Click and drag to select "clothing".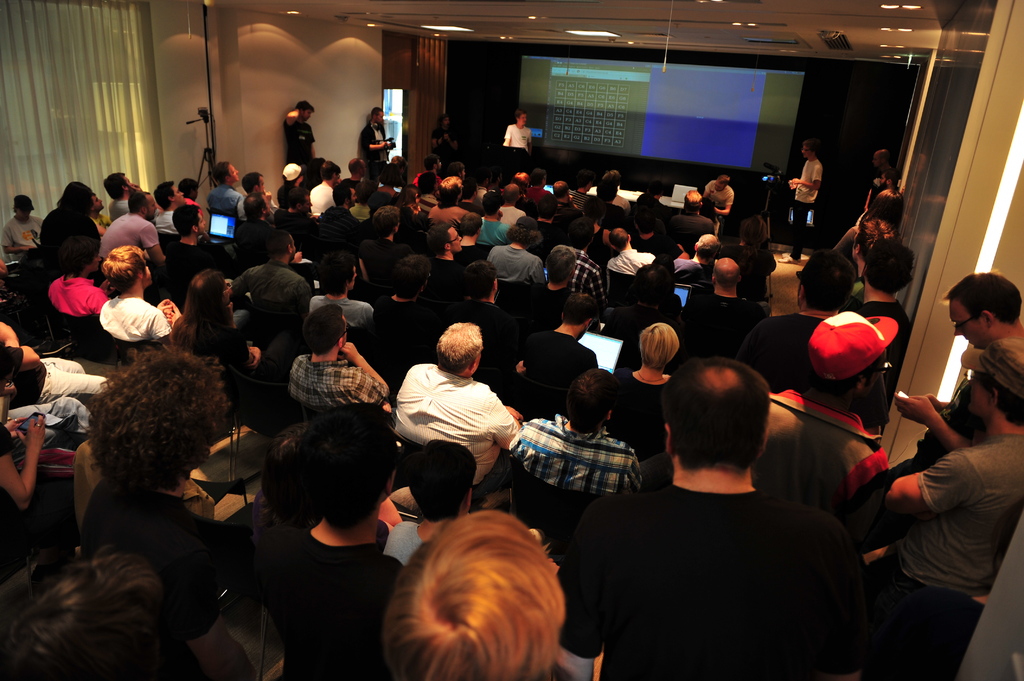
Selection: 502,119,532,157.
